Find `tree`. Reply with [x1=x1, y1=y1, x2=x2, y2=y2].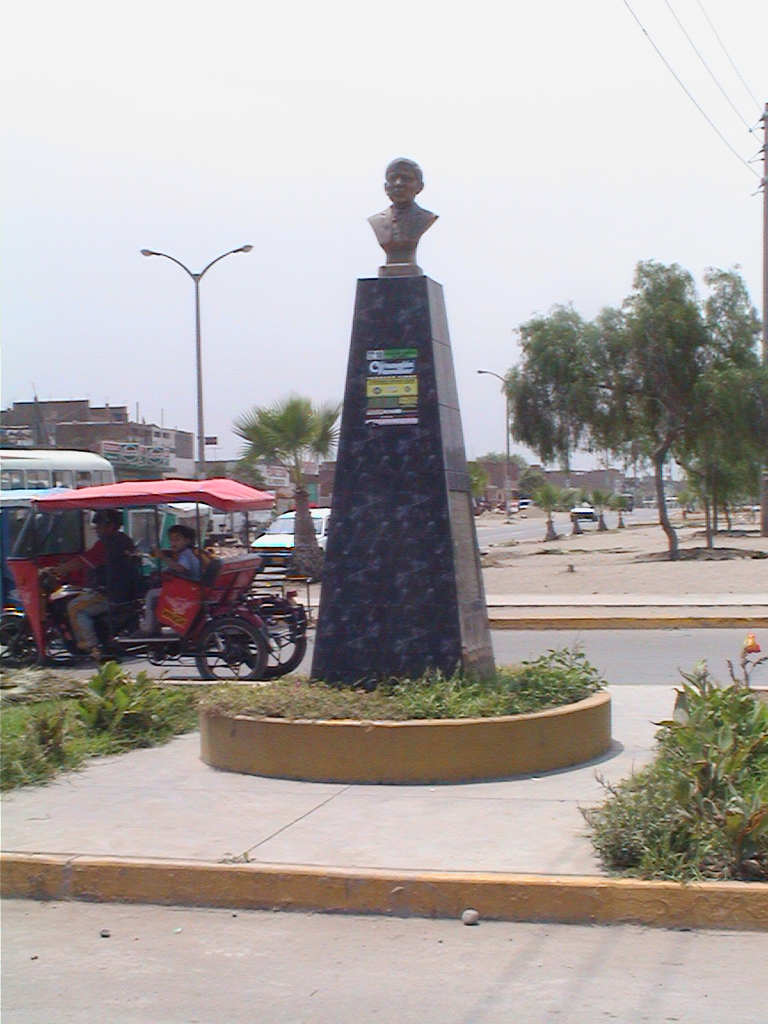
[x1=675, y1=485, x2=701, y2=523].
